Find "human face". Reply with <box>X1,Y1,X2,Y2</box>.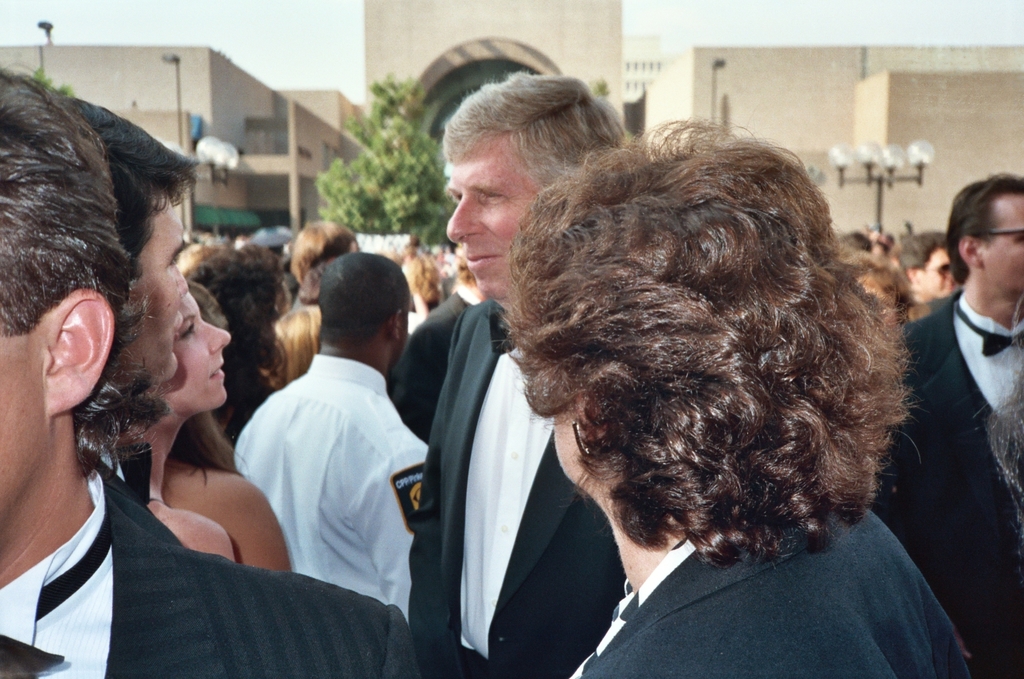
<box>123,181,190,376</box>.
